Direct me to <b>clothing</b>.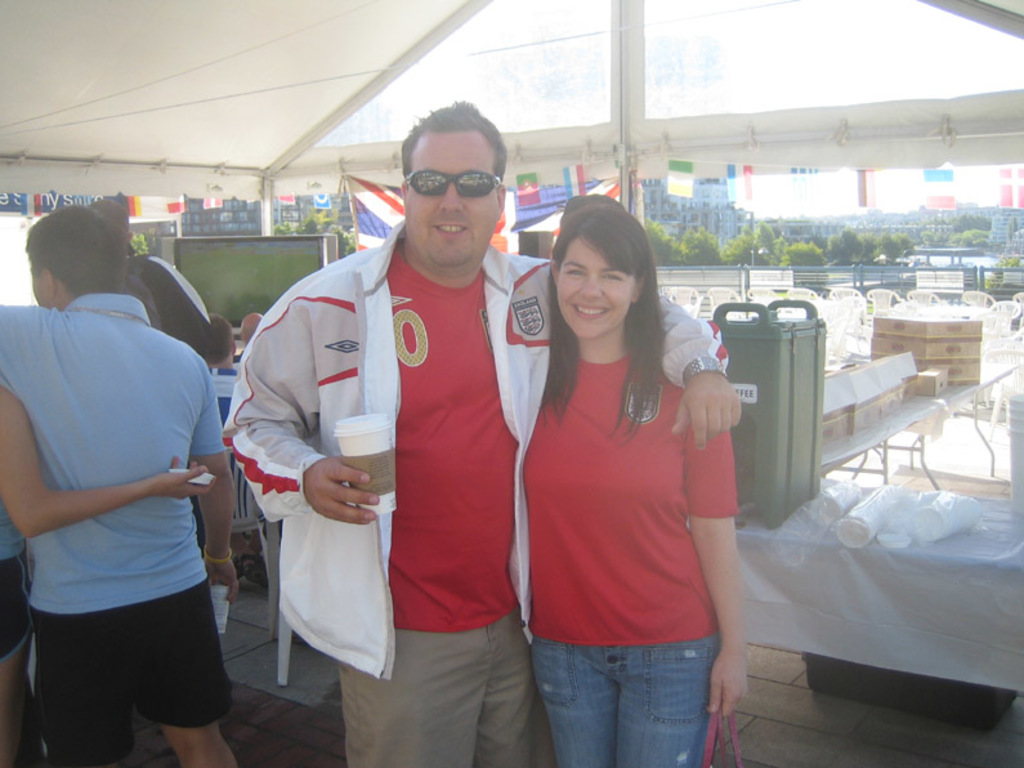
Direction: detection(213, 202, 744, 767).
